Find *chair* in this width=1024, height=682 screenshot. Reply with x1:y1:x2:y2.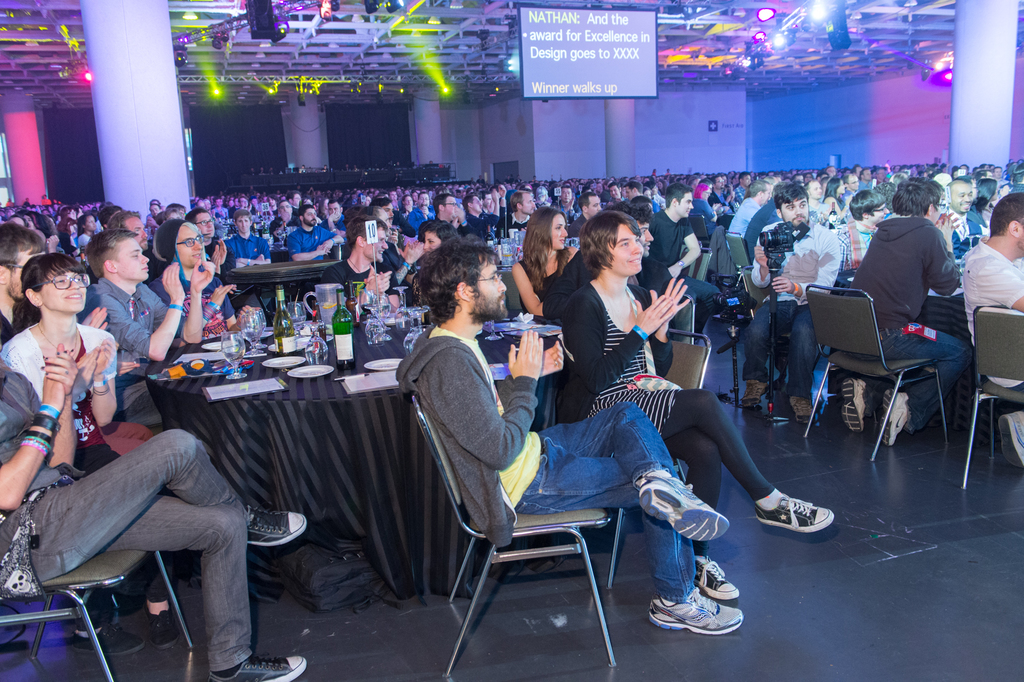
661:289:695:343.
